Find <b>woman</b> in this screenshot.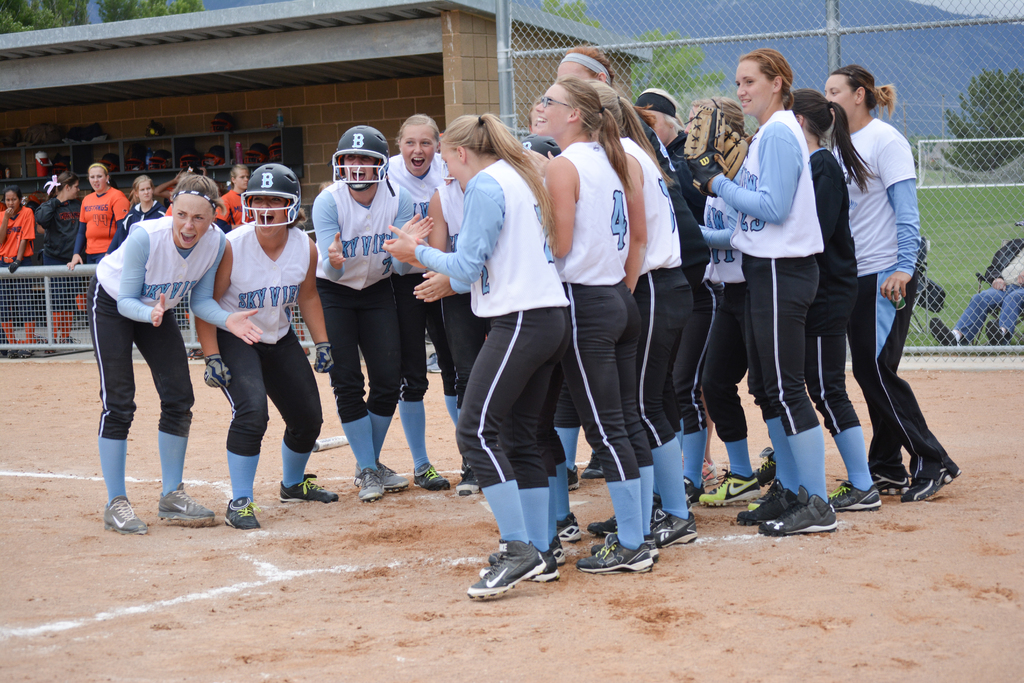
The bounding box for <b>woman</b> is bbox(191, 162, 336, 539).
